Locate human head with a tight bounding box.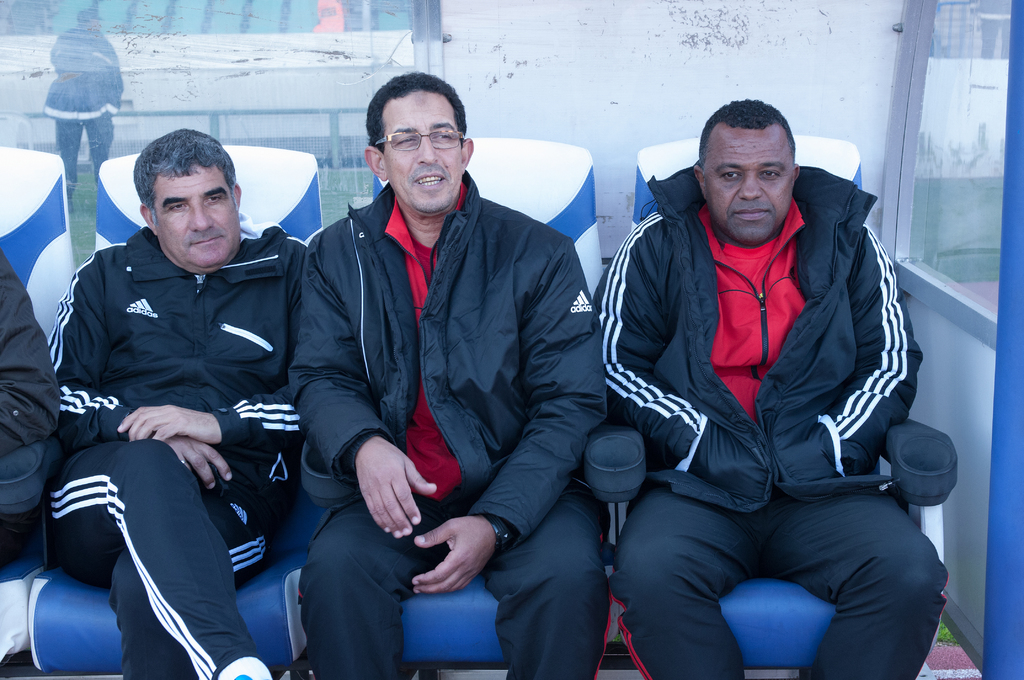
{"left": 353, "top": 71, "right": 475, "bottom": 212}.
